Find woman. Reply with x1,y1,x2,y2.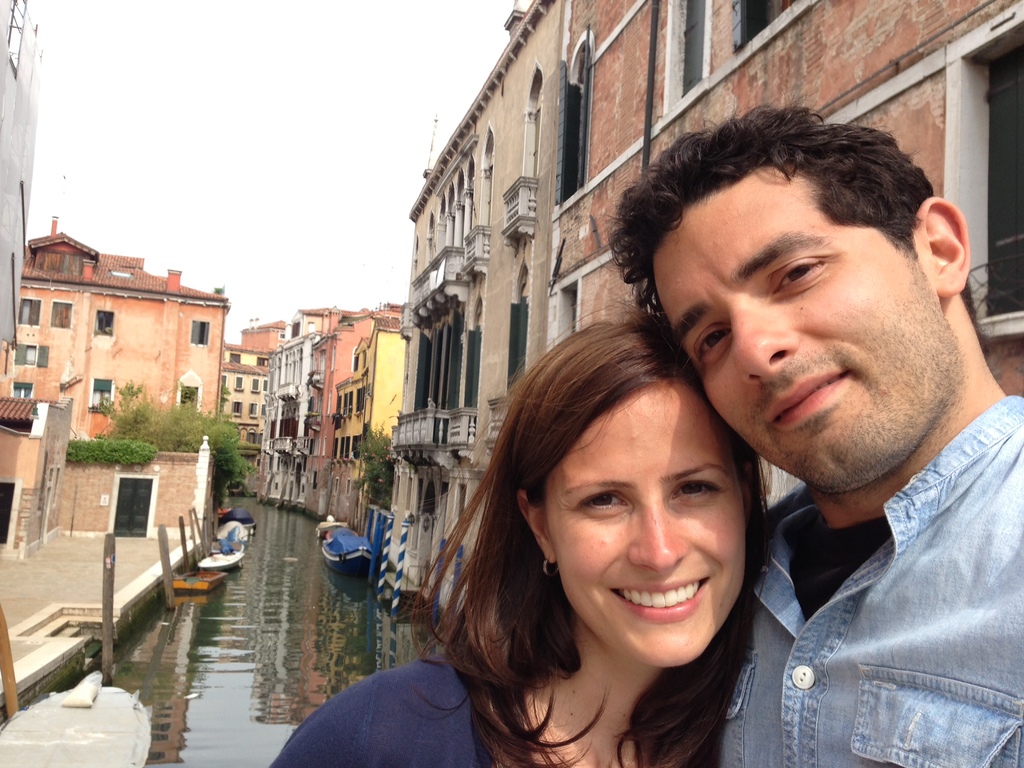
264,291,772,767.
